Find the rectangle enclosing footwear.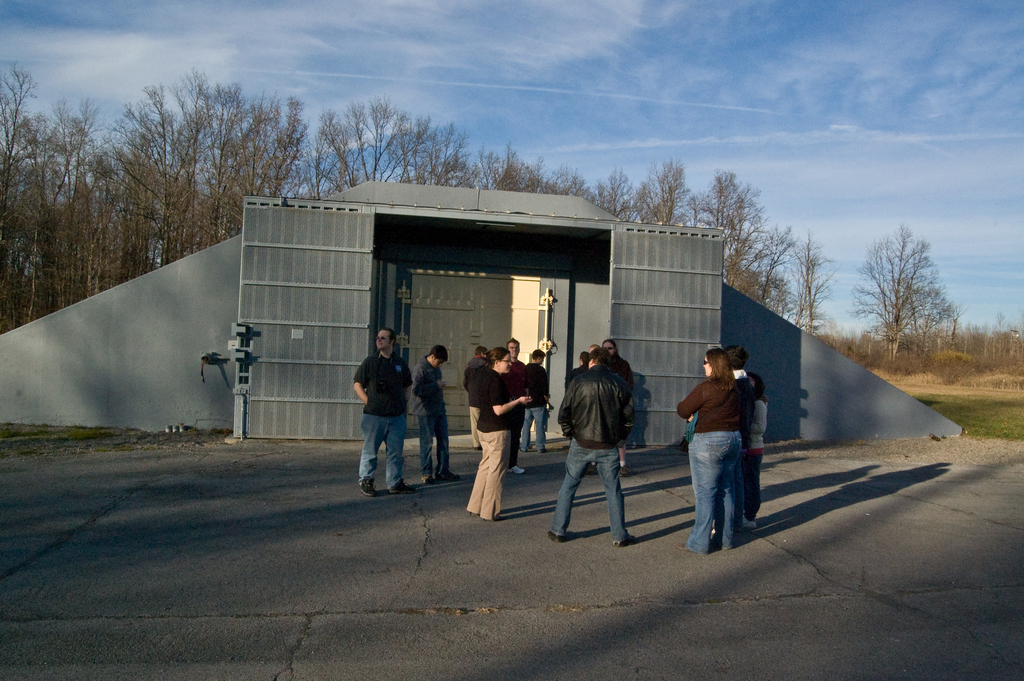
<region>545, 526, 564, 540</region>.
